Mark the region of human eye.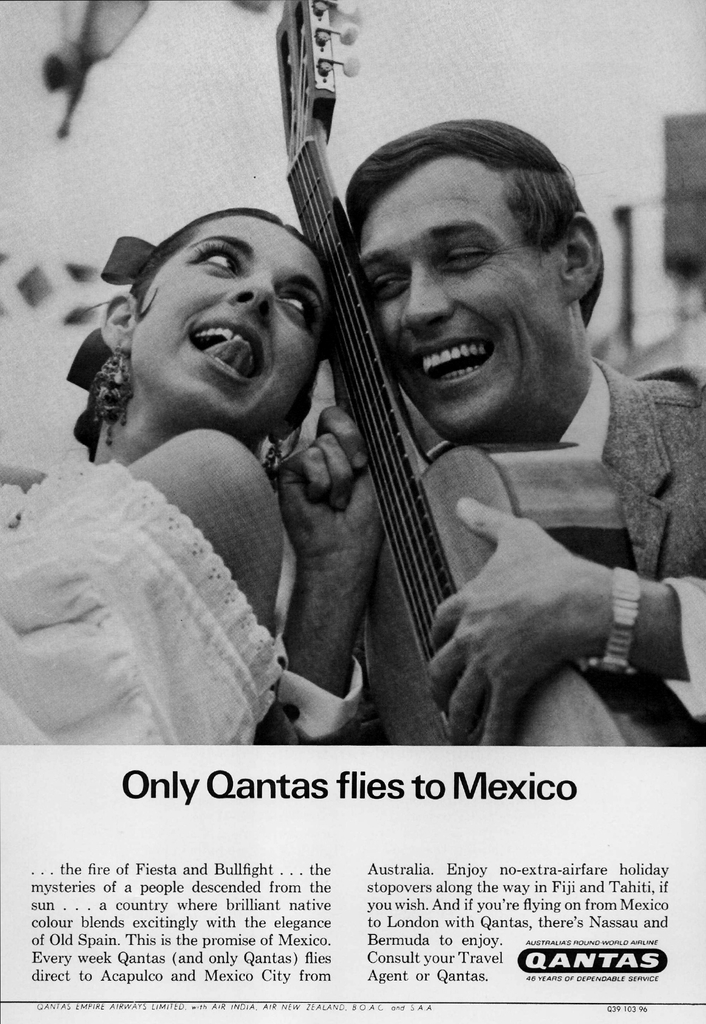
Region: x1=186 y1=244 x2=245 y2=268.
